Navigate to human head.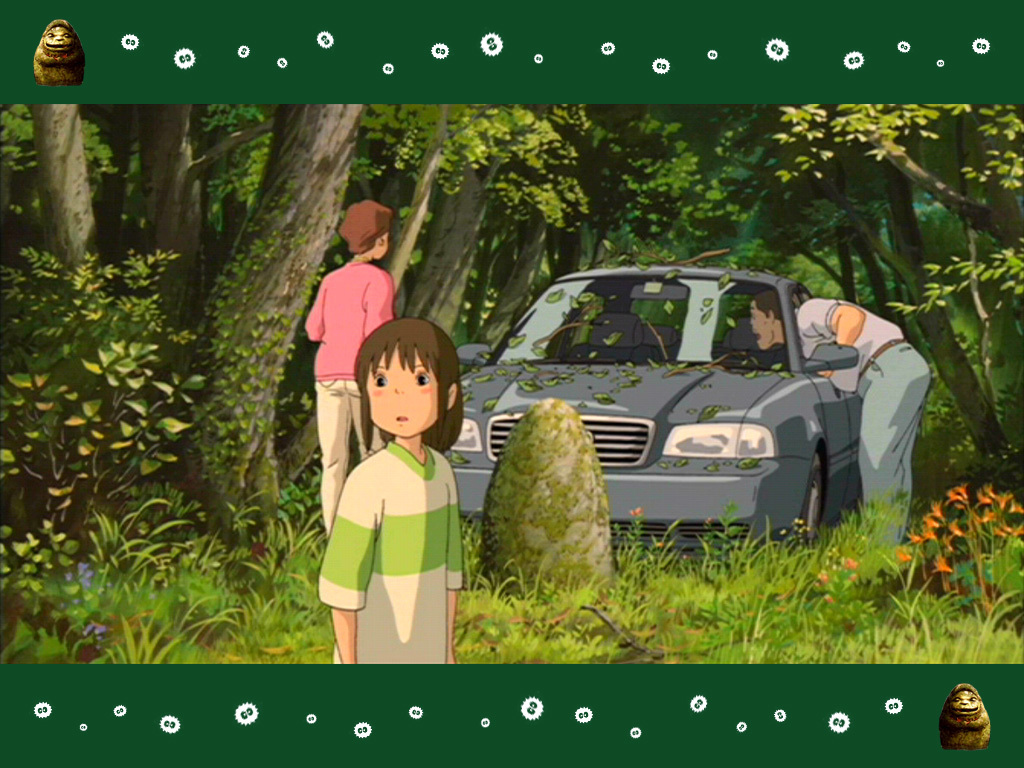
Navigation target: 346, 321, 456, 436.
